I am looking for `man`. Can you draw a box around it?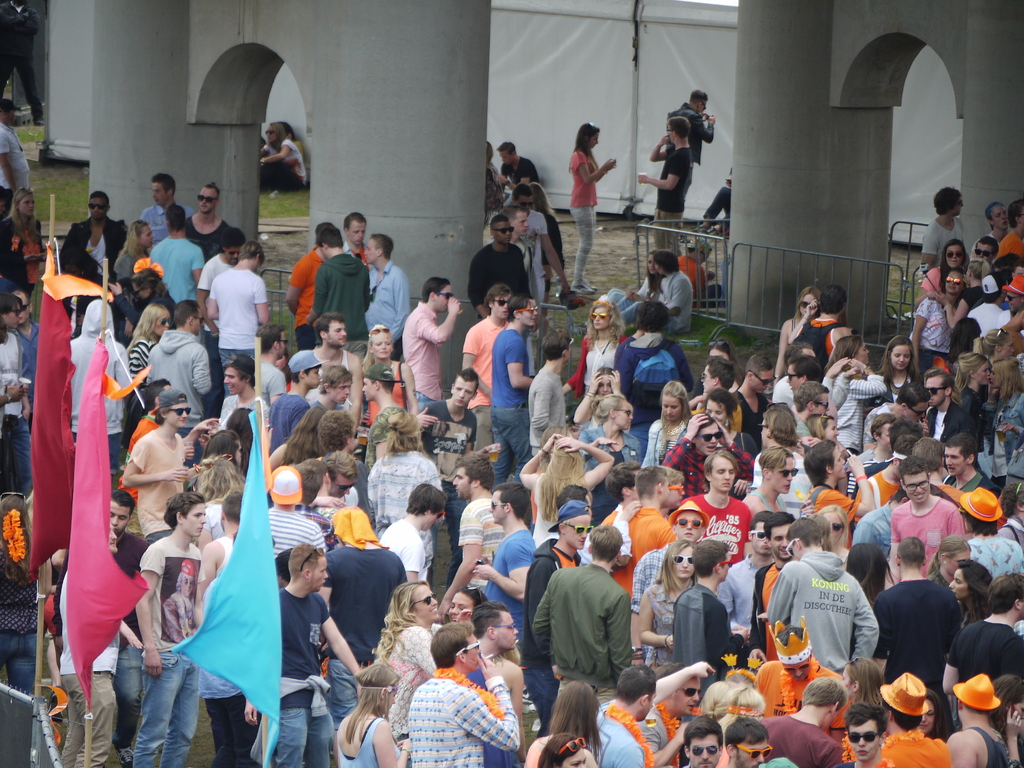
Sure, the bounding box is crop(205, 242, 271, 398).
